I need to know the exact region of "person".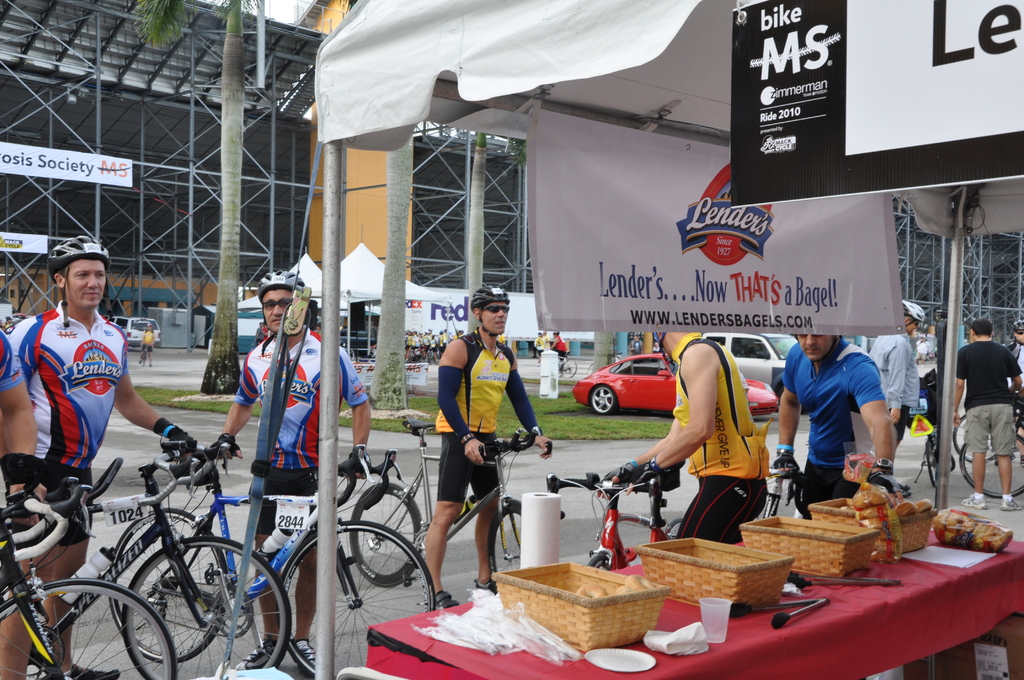
Region: Rect(4, 227, 205, 679).
